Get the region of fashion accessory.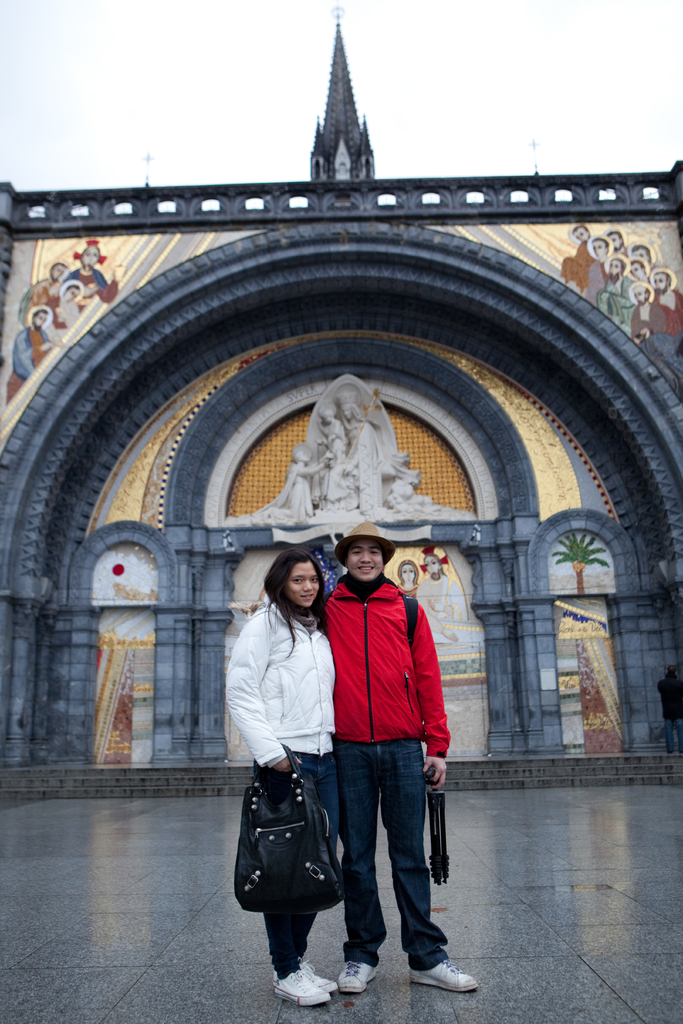
BBox(273, 967, 331, 1004).
